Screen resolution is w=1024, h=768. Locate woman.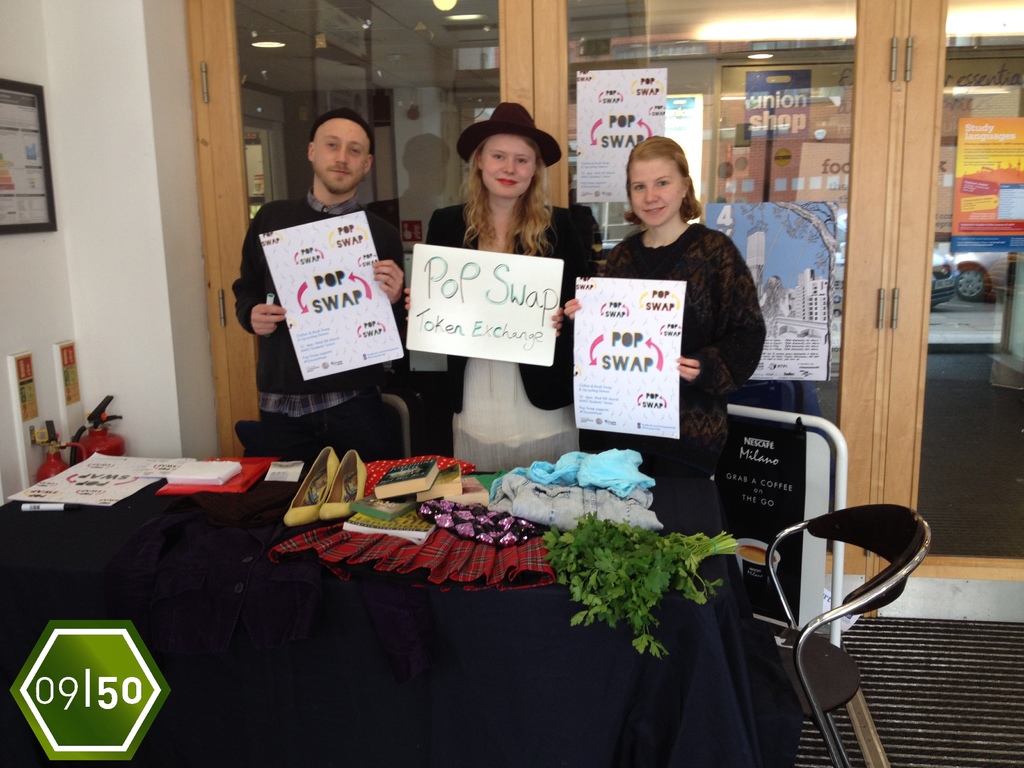
region(404, 127, 586, 469).
